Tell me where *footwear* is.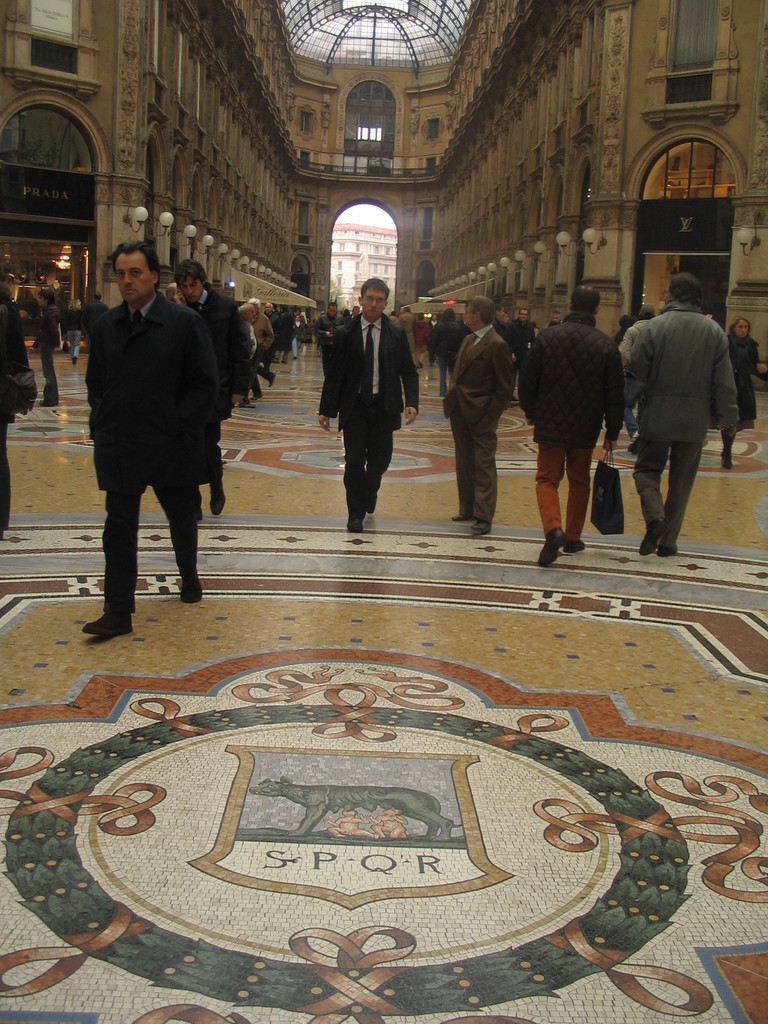
*footwear* is at 717:455:732:471.
